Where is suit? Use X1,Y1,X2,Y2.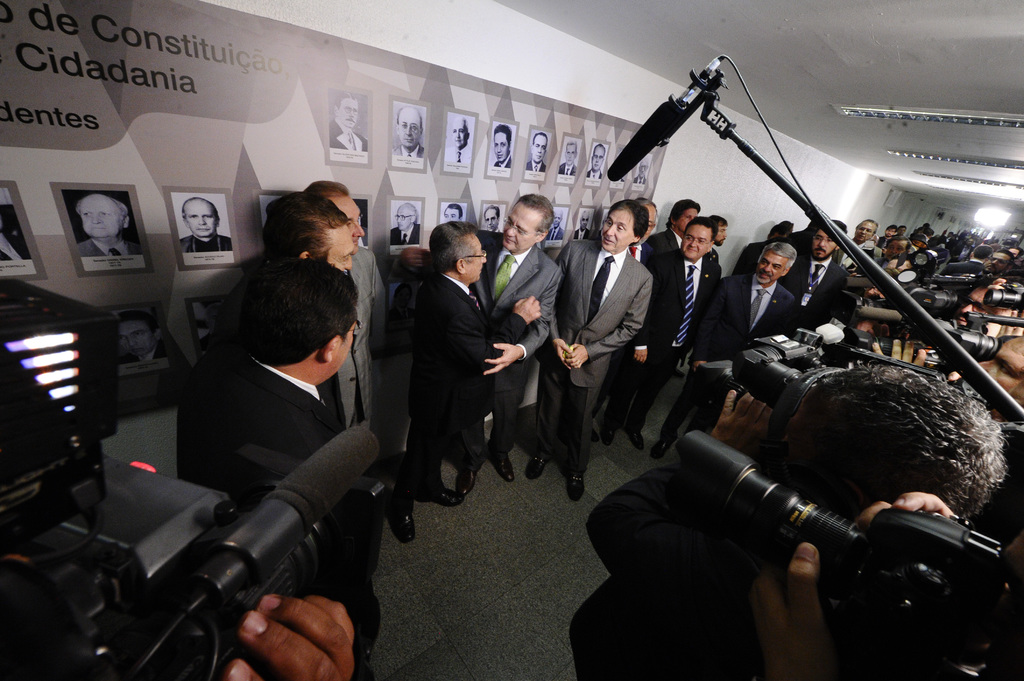
654,226,678,247.
